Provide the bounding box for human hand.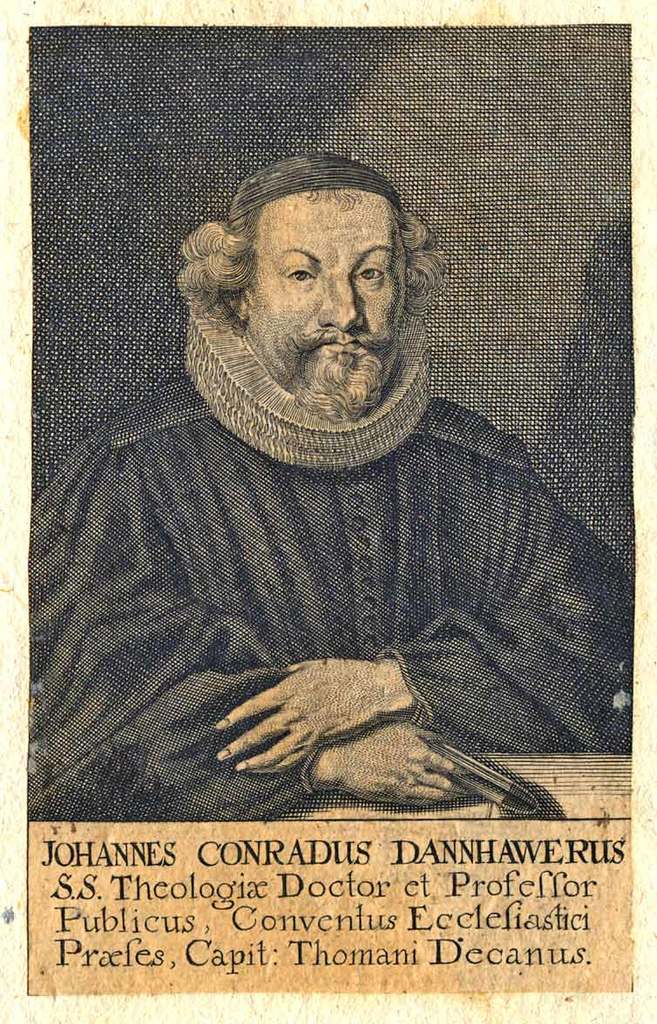
box(328, 713, 459, 805).
